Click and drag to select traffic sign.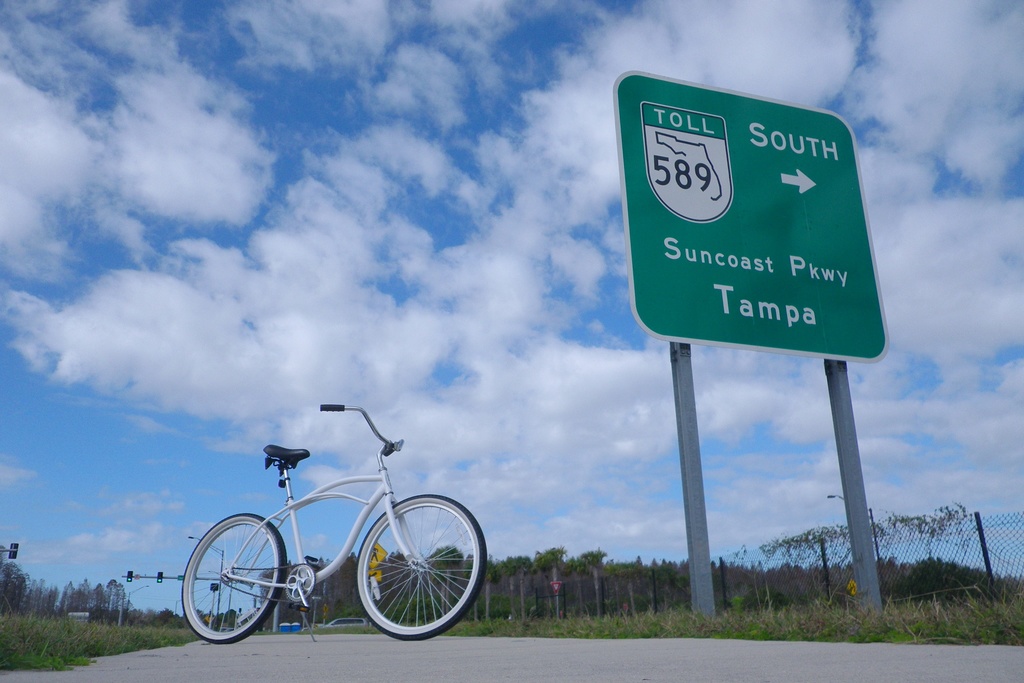
Selection: (614,68,891,362).
